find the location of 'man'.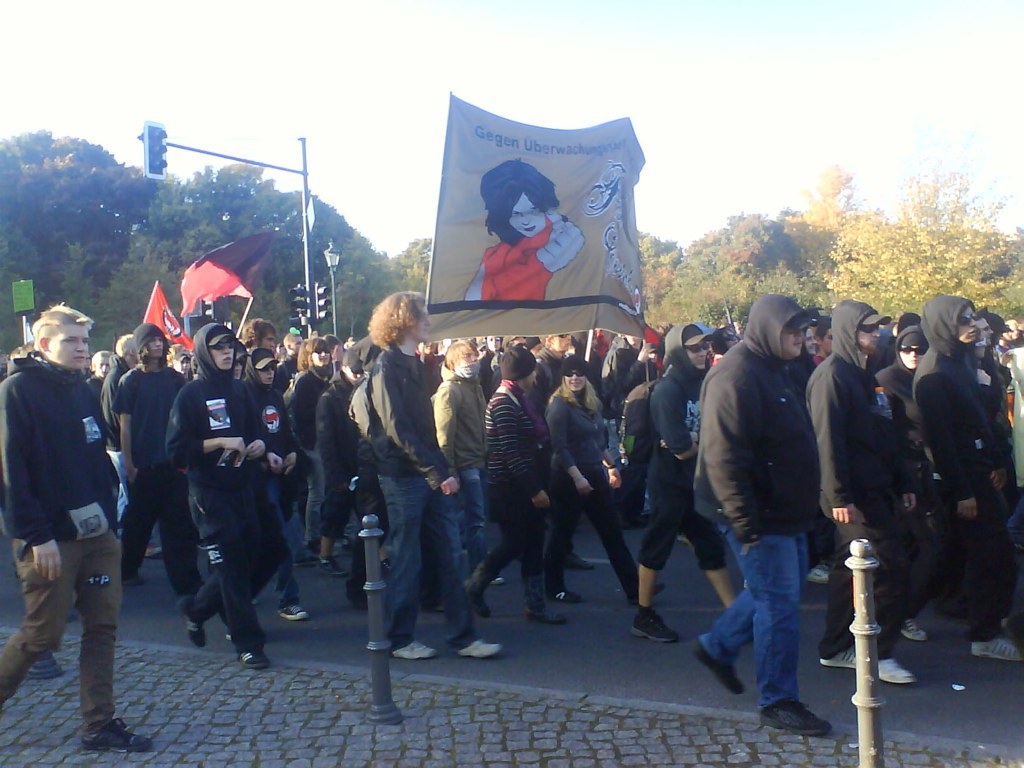
Location: Rect(697, 279, 857, 749).
